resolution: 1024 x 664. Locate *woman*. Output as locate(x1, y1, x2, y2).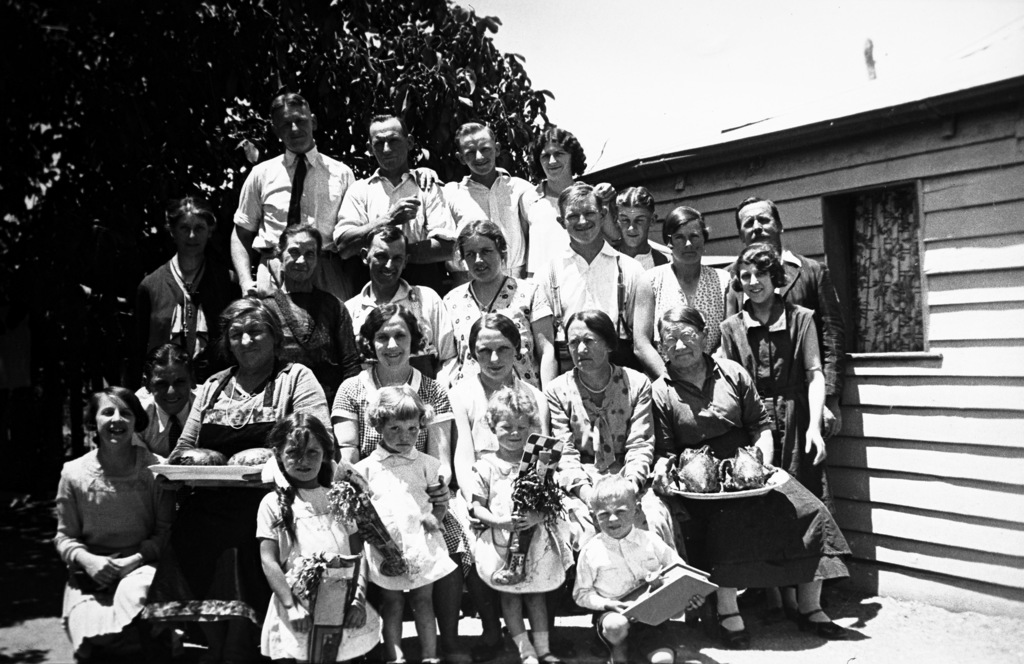
locate(518, 120, 588, 286).
